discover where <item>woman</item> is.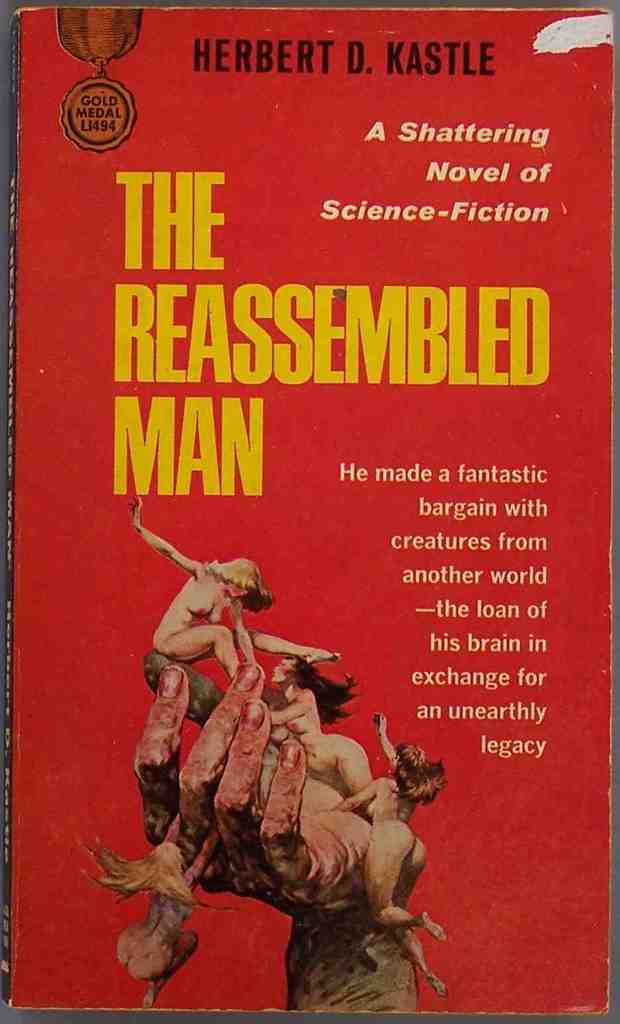
Discovered at box(79, 813, 226, 1013).
